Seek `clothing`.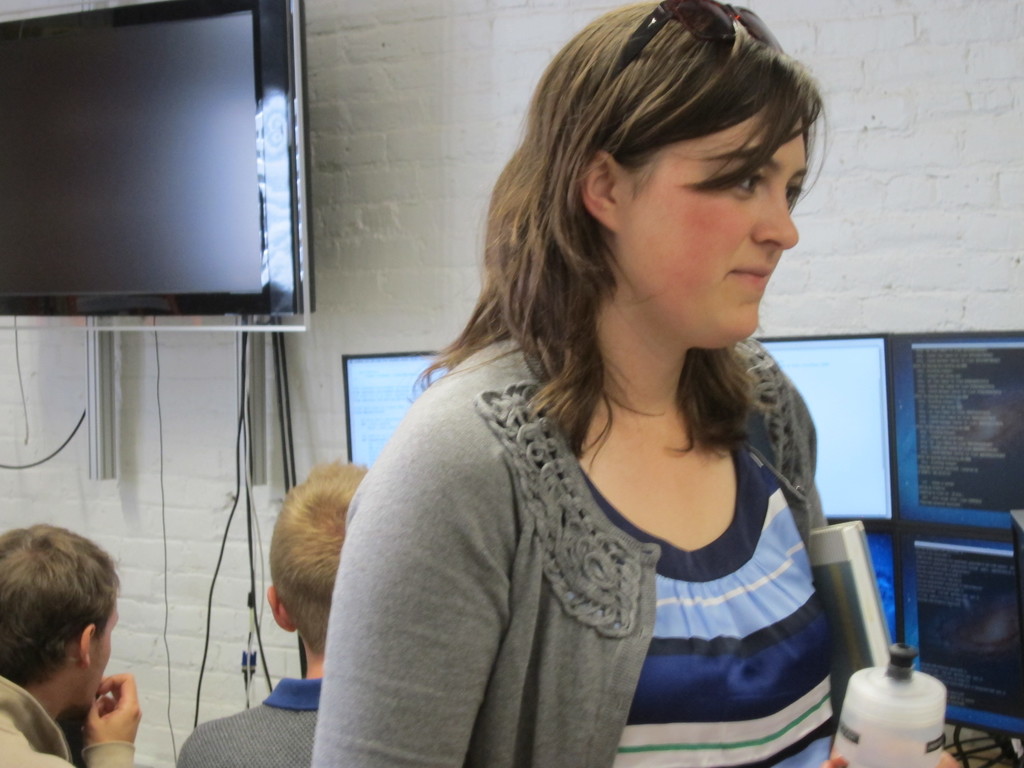
175, 675, 328, 767.
